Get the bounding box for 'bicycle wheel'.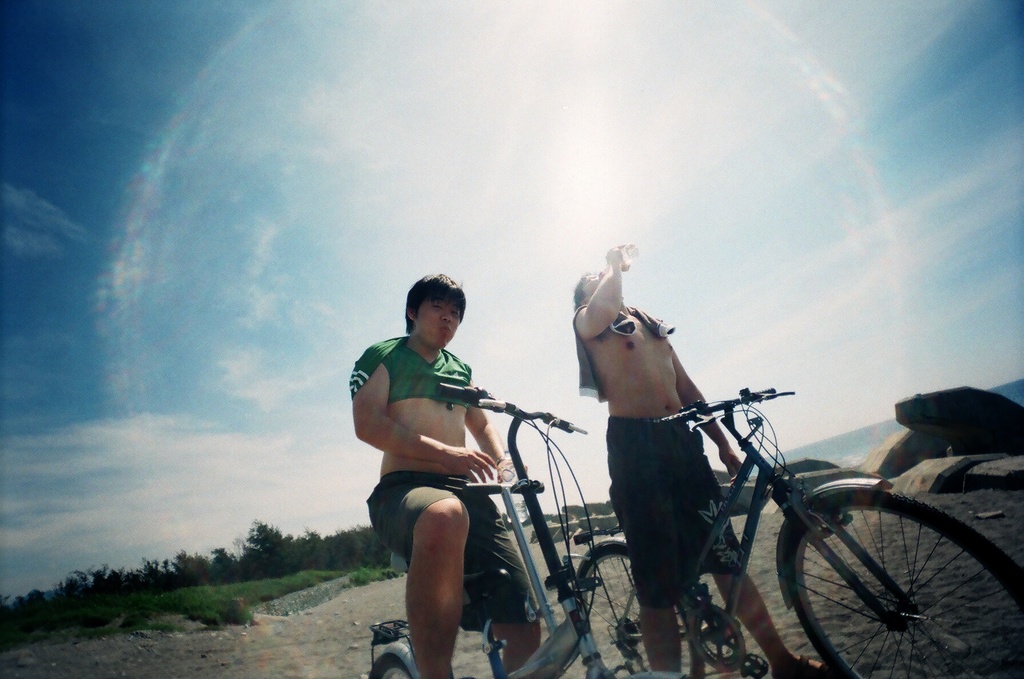
(364, 648, 410, 678).
